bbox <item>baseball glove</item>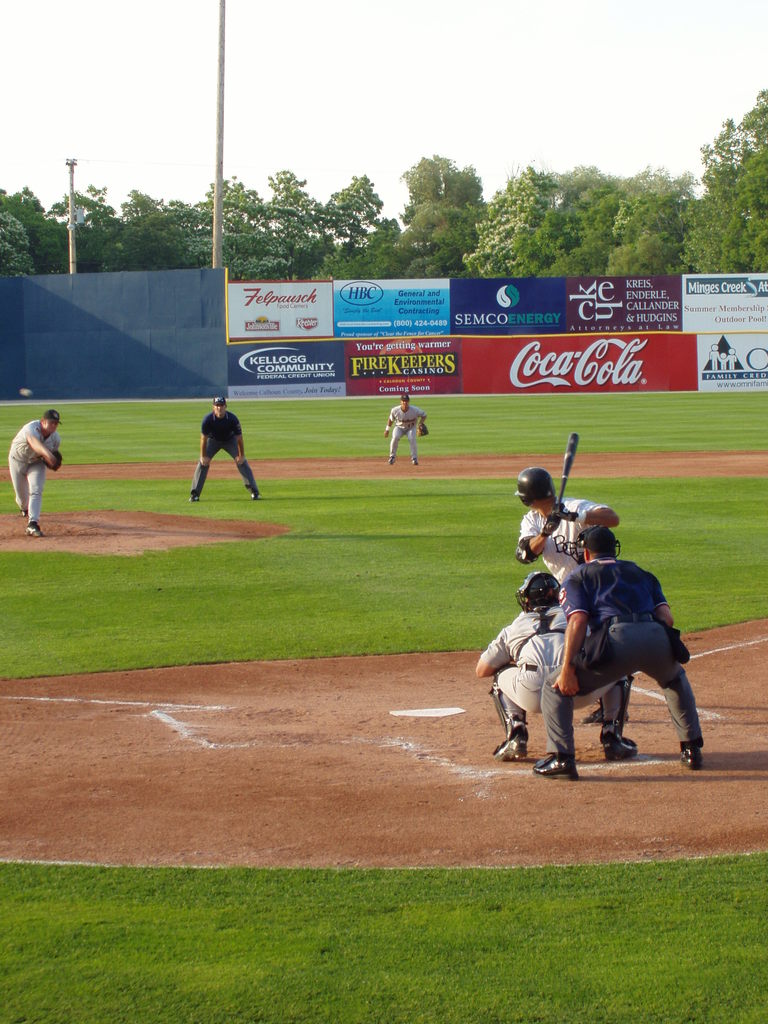
[x1=415, y1=426, x2=429, y2=436]
